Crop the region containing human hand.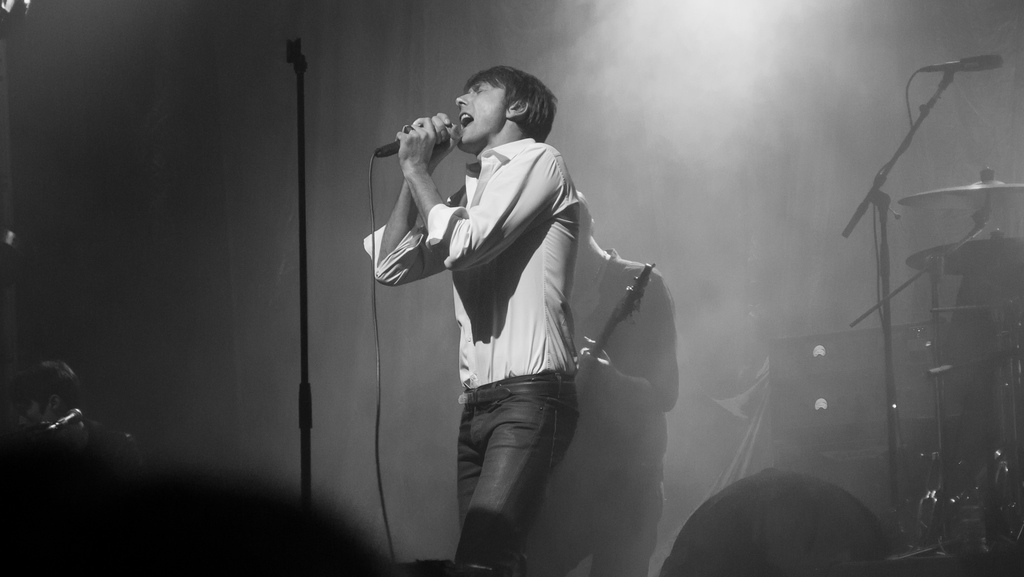
Crop region: box(392, 115, 437, 167).
